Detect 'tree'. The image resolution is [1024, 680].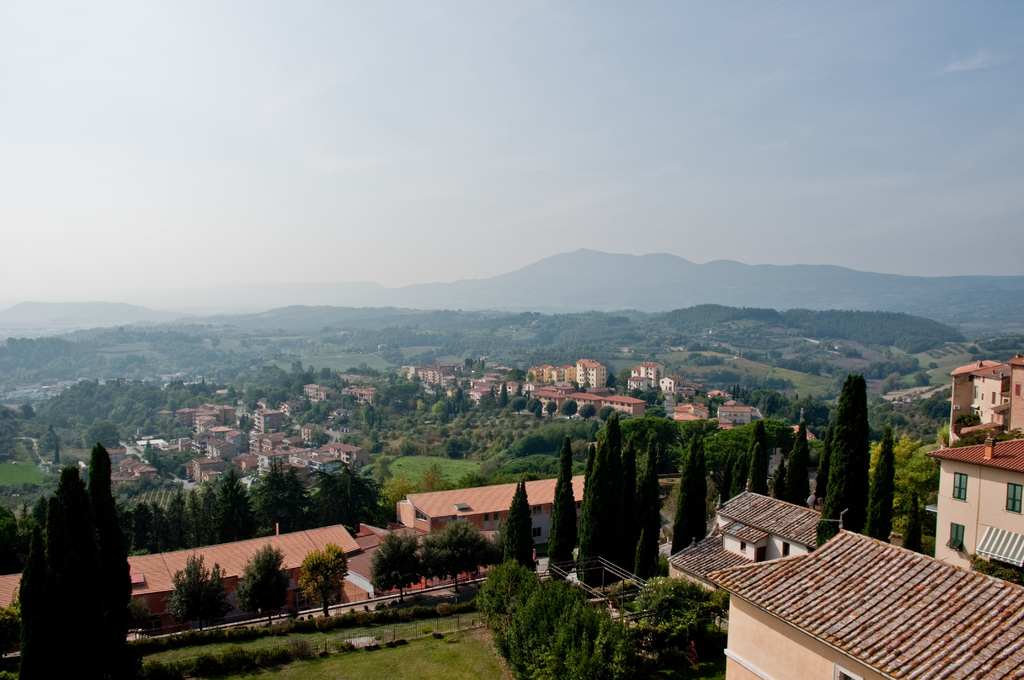
locate(812, 421, 831, 503).
